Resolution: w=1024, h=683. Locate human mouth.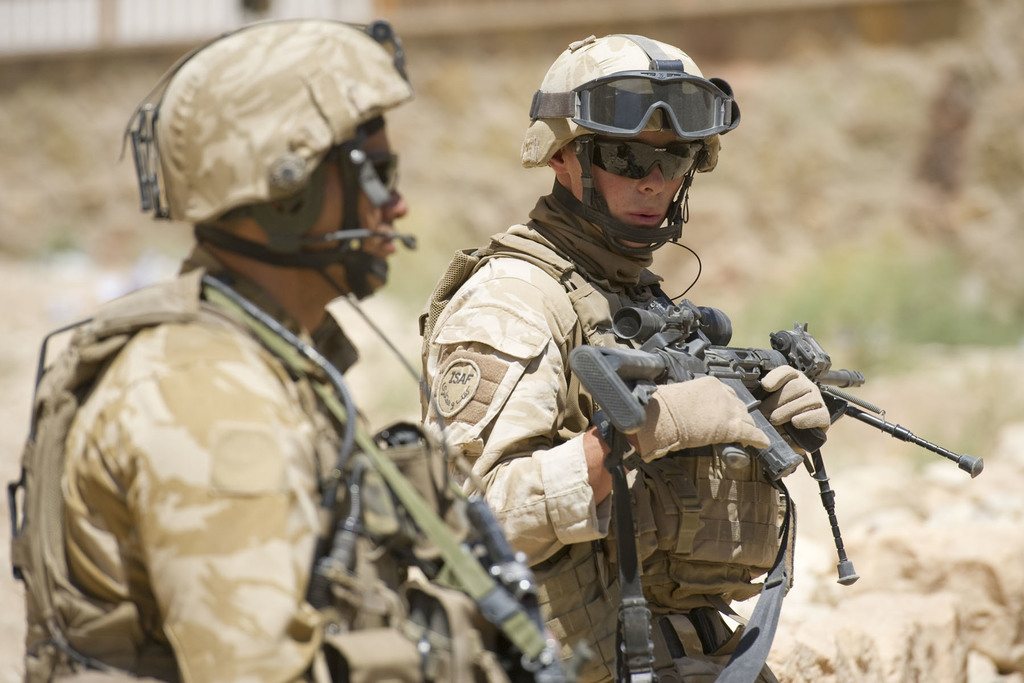
(620, 202, 668, 229).
